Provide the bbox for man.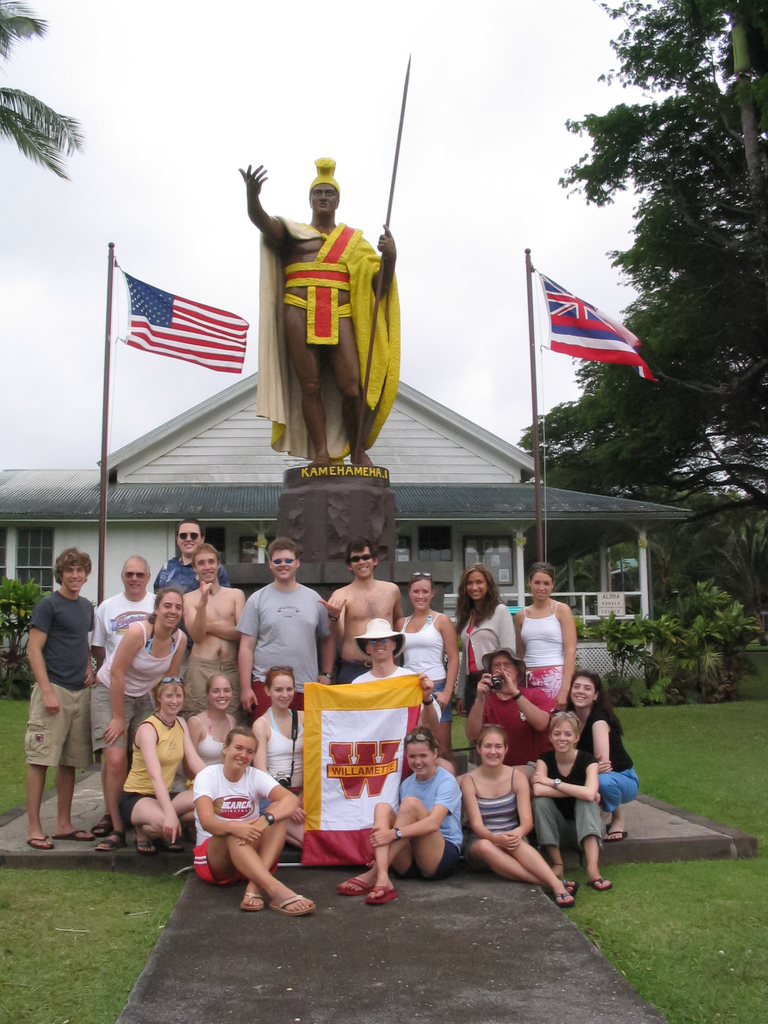
bbox=(0, 545, 115, 857).
